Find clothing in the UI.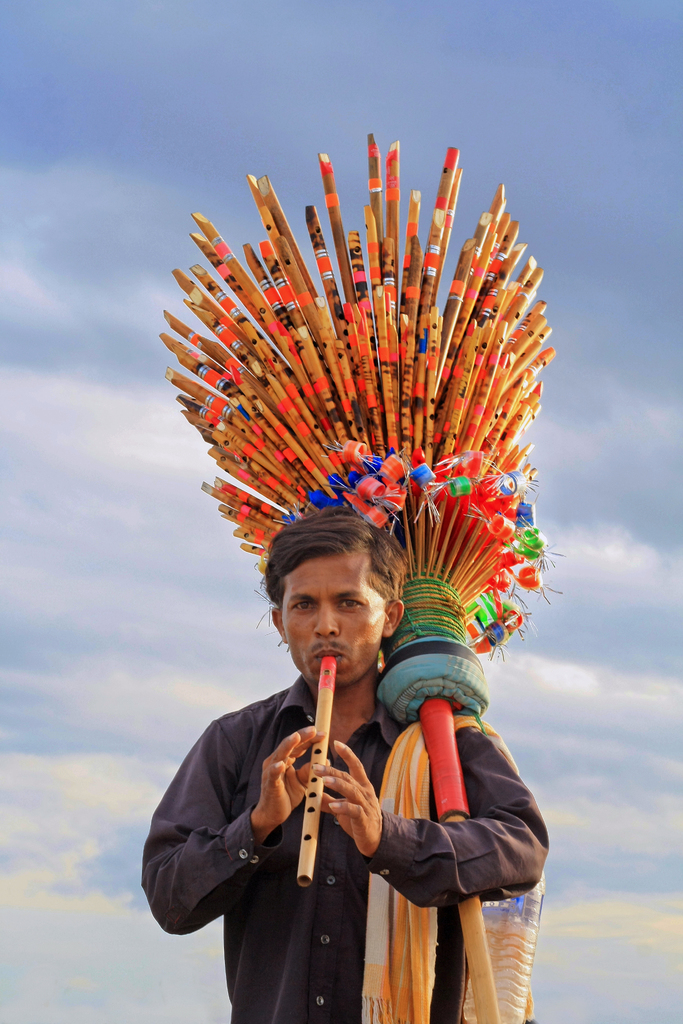
UI element at left=135, top=673, right=557, bottom=1023.
